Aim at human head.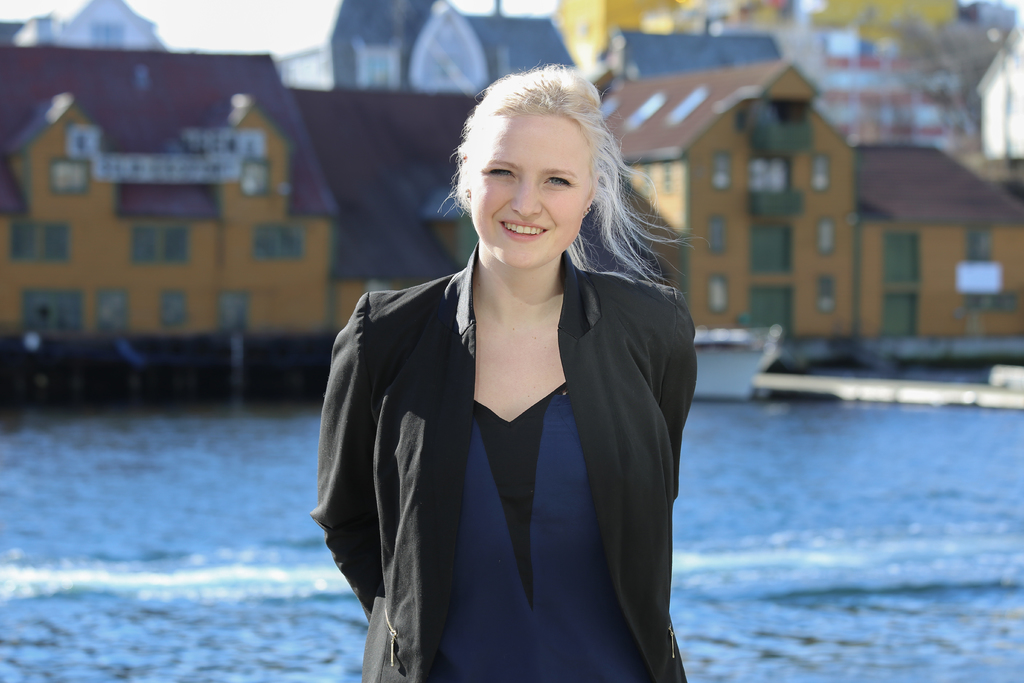
Aimed at BBox(445, 62, 617, 281).
